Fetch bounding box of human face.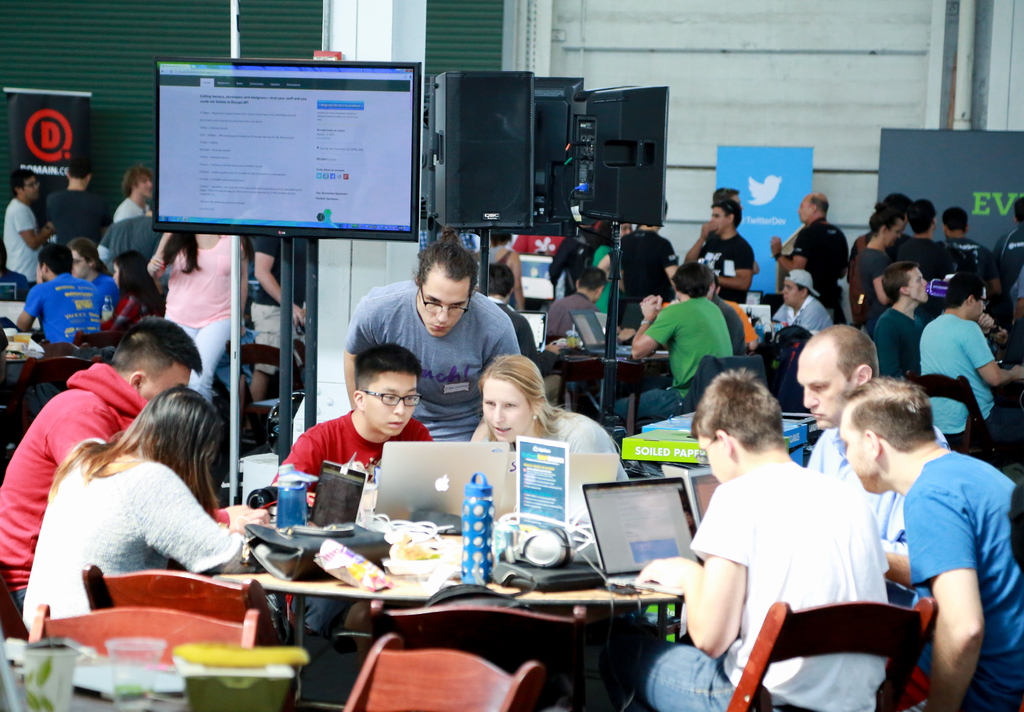
Bbox: 909:270:931:303.
